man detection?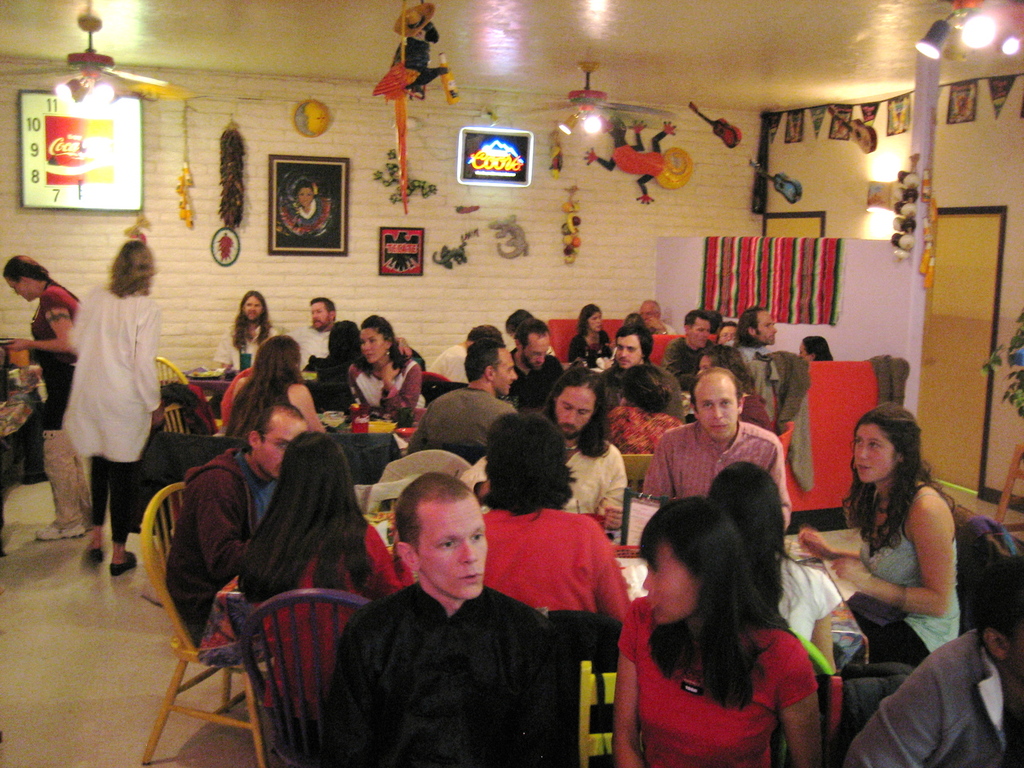
<box>297,299,335,369</box>
